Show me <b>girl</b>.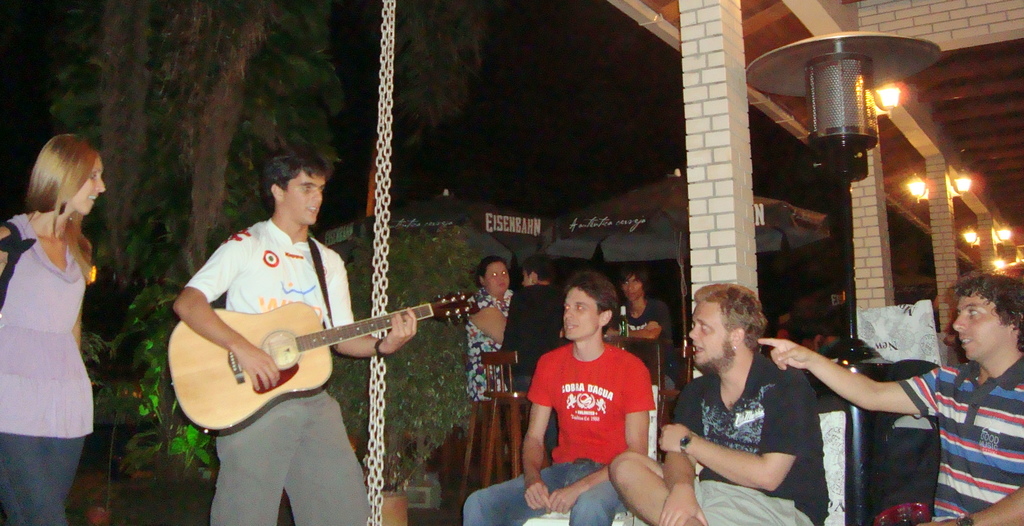
<b>girl</b> is here: region(460, 249, 508, 416).
